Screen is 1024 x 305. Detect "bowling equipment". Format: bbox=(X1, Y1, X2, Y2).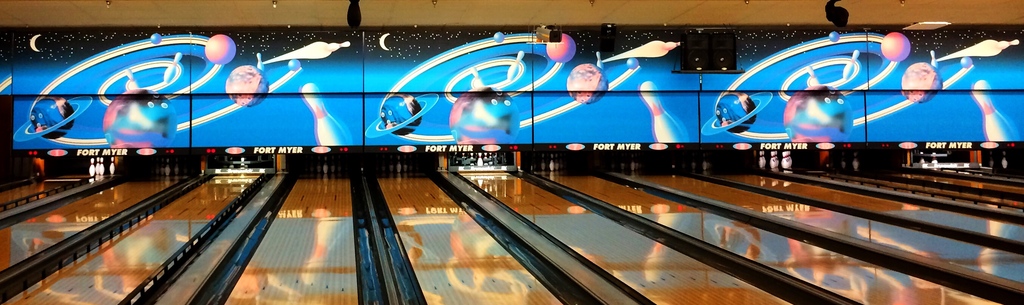
bbox=(100, 157, 106, 176).
